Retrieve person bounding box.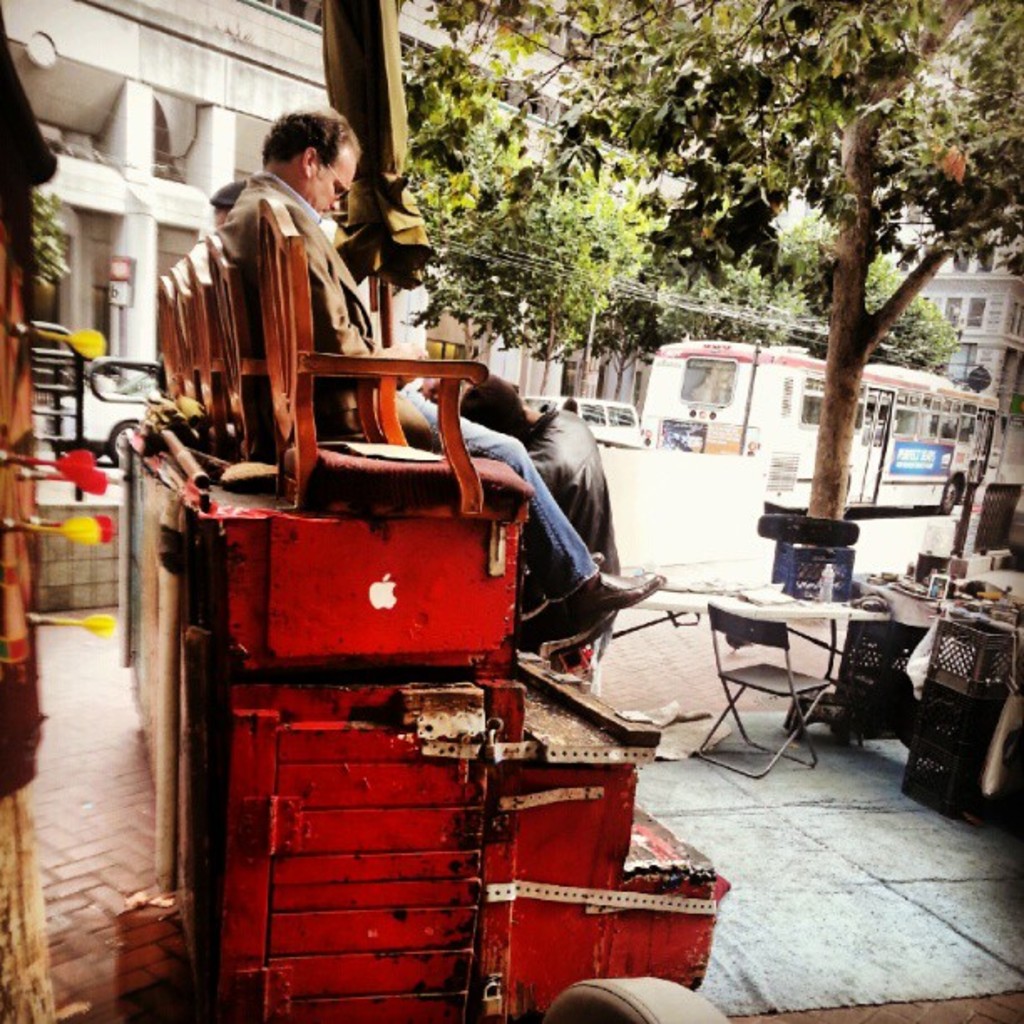
Bounding box: detection(443, 368, 621, 656).
